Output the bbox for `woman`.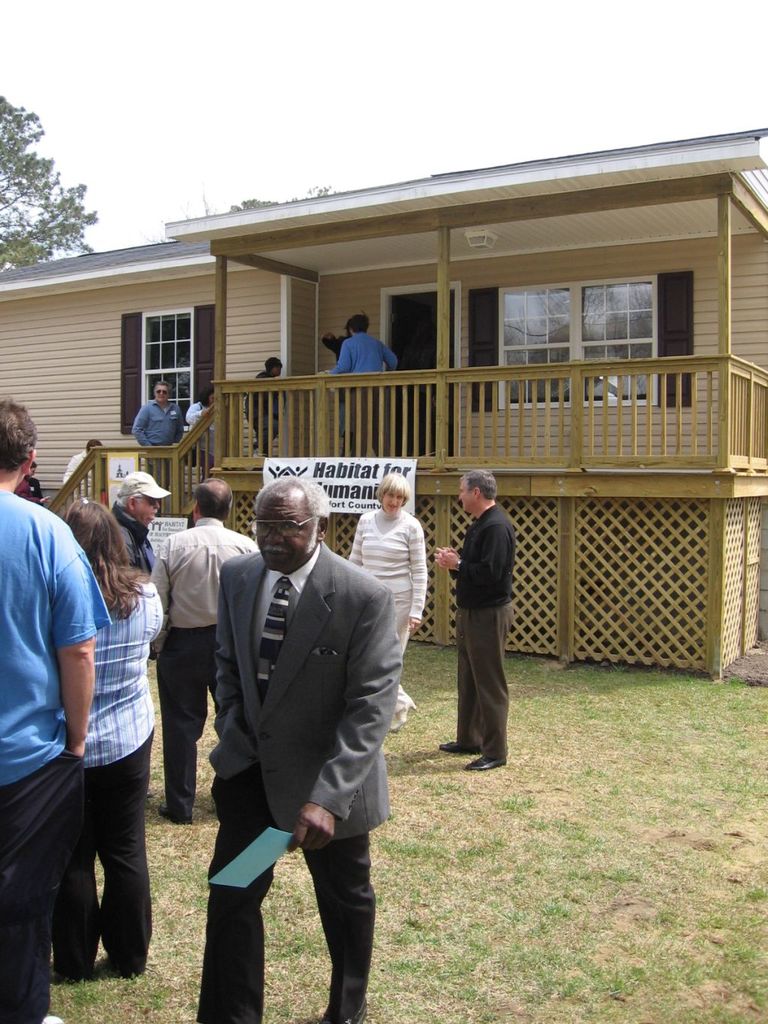
region(16, 449, 163, 994).
